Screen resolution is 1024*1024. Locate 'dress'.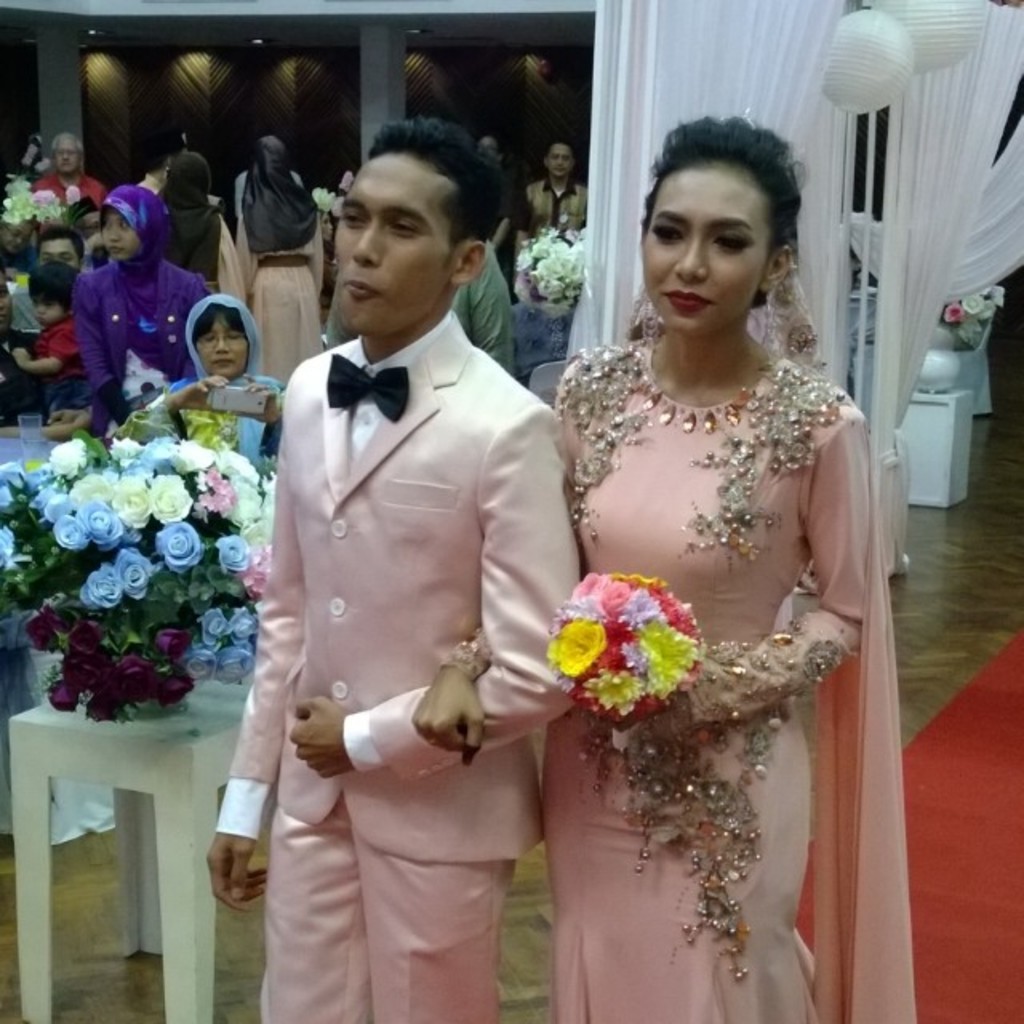
(x1=528, y1=235, x2=888, y2=1016).
